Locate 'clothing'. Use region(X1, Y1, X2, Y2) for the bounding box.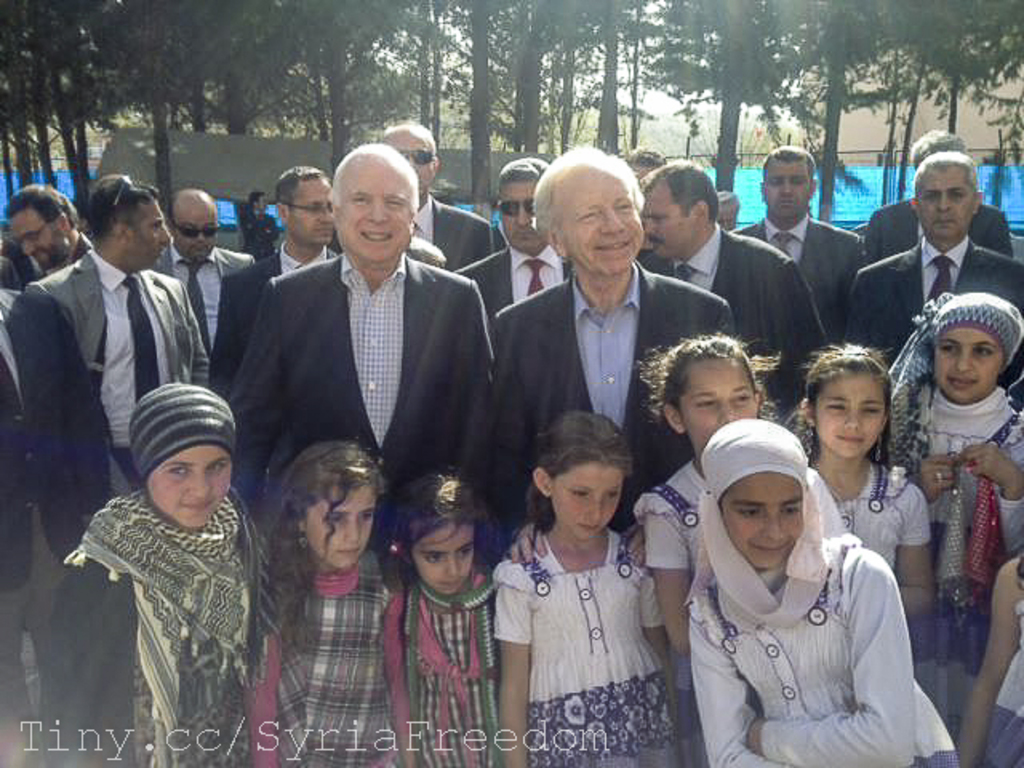
region(632, 456, 845, 573).
